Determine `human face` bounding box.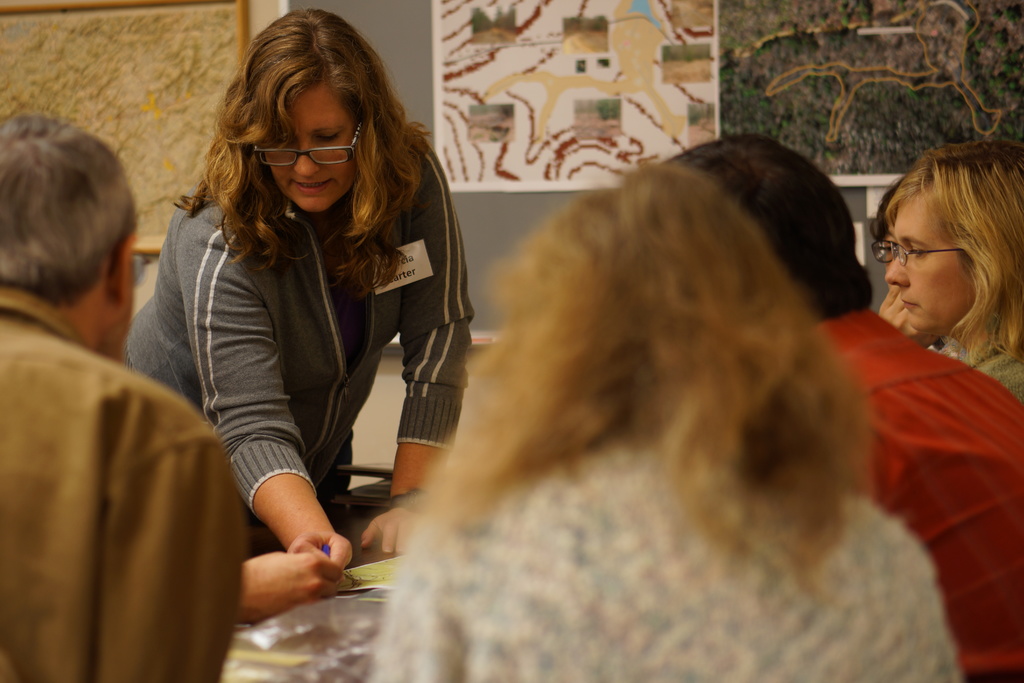
Determined: [left=263, top=81, right=361, bottom=210].
